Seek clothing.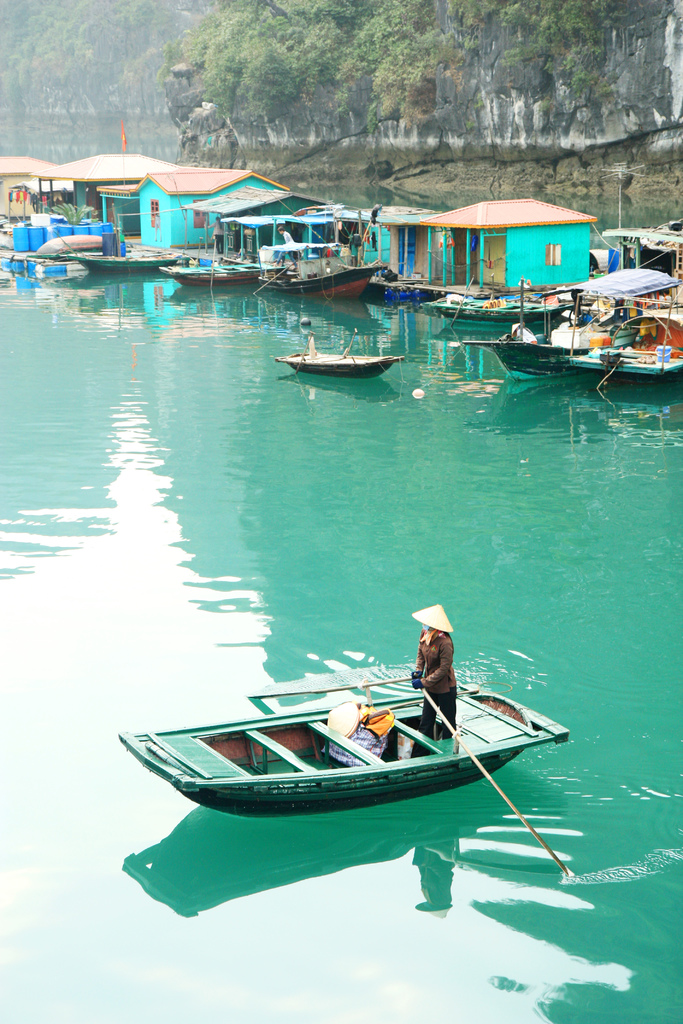
locate(208, 217, 231, 256).
